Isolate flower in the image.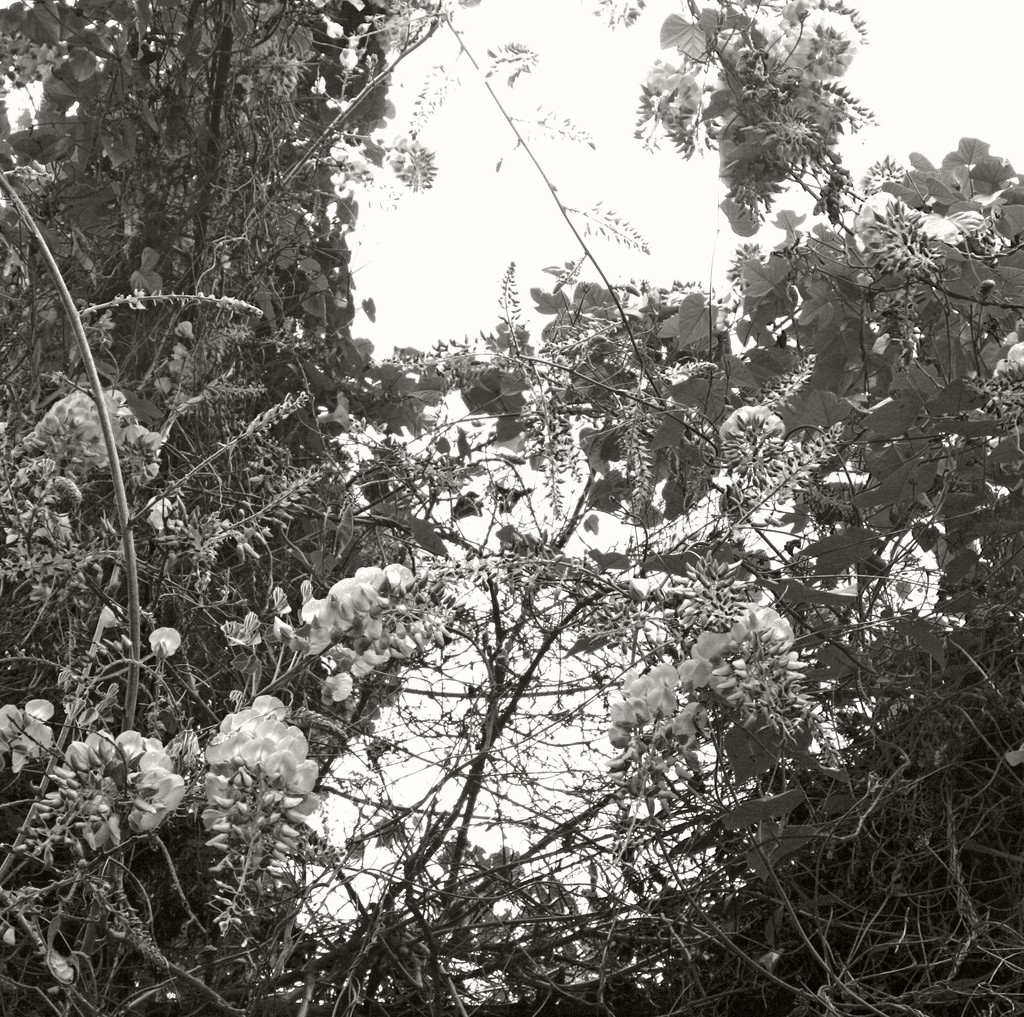
Isolated region: bbox=(0, 699, 68, 795).
